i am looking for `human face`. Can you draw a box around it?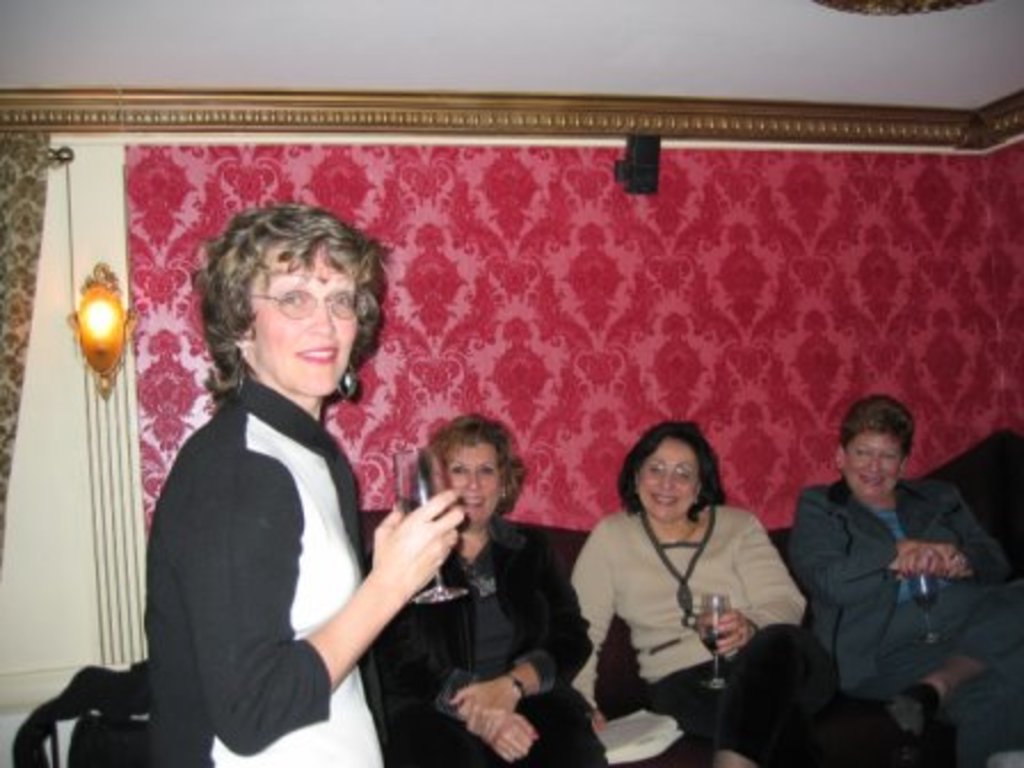
Sure, the bounding box is {"x1": 450, "y1": 443, "x2": 501, "y2": 523}.
